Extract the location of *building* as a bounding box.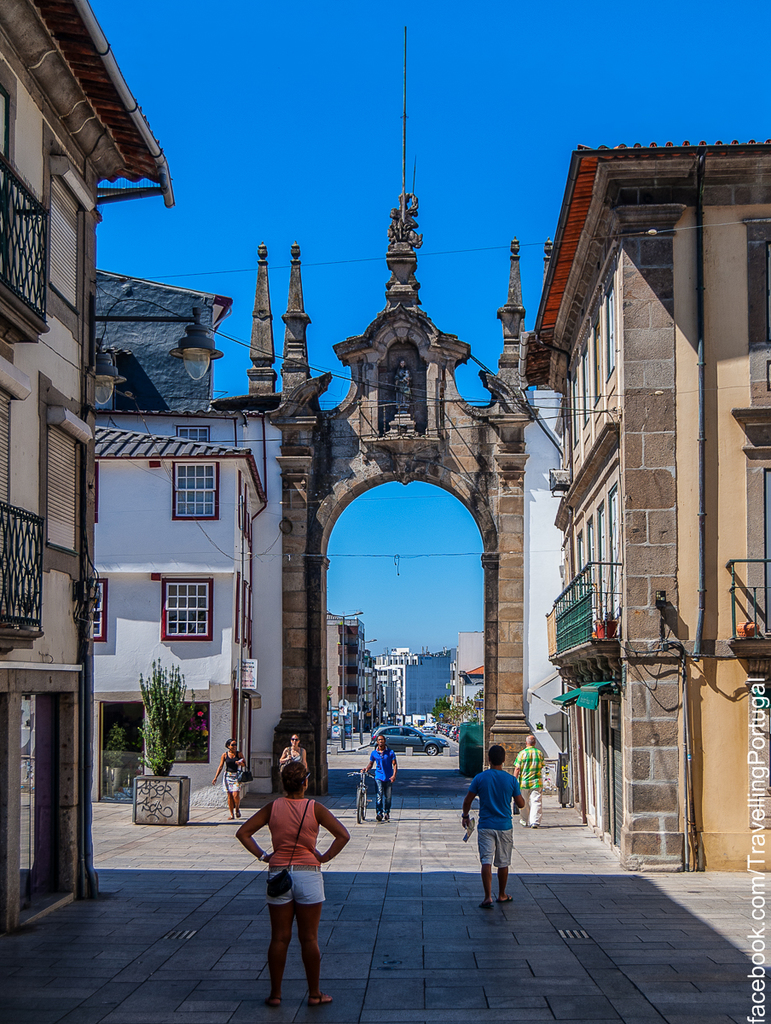
Rect(0, 0, 175, 953).
